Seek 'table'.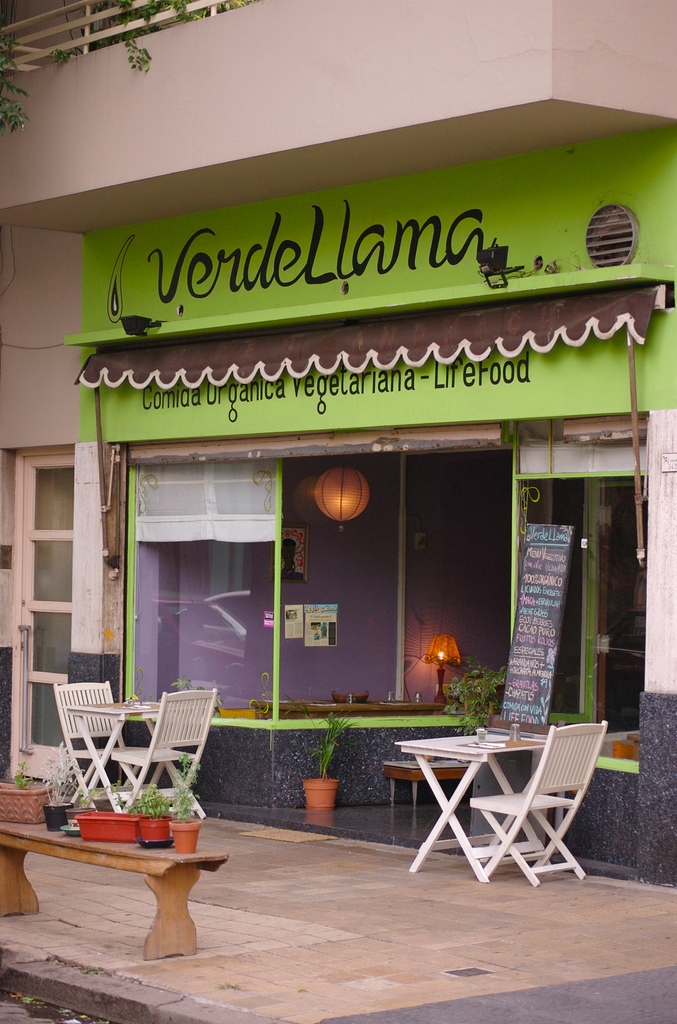
{"left": 66, "top": 706, "right": 151, "bottom": 820}.
